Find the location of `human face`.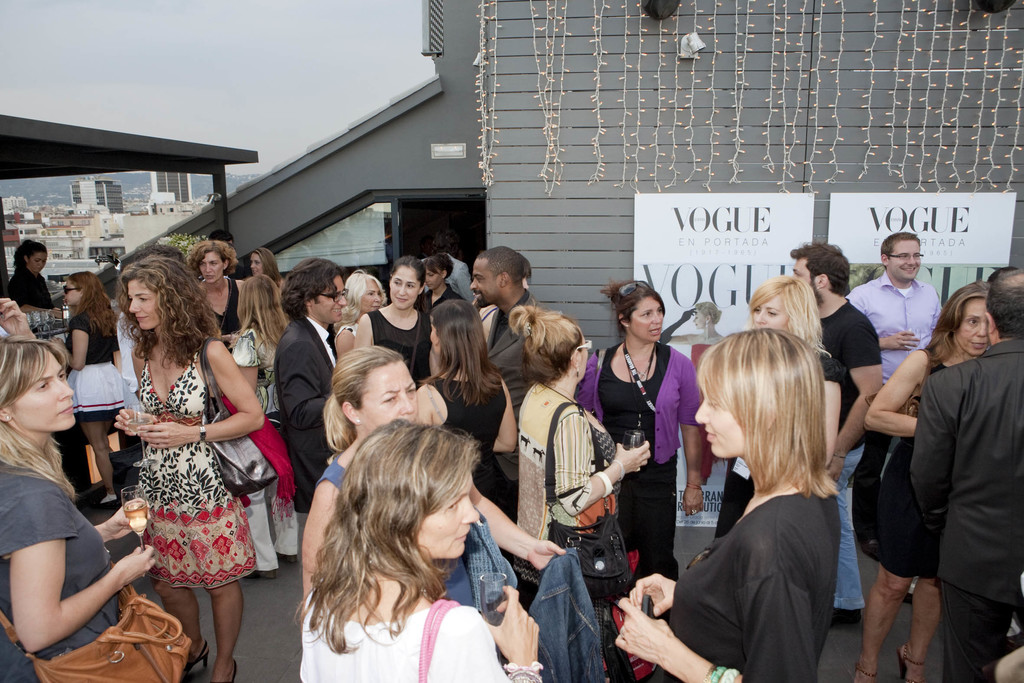
Location: {"left": 132, "top": 281, "right": 163, "bottom": 332}.
